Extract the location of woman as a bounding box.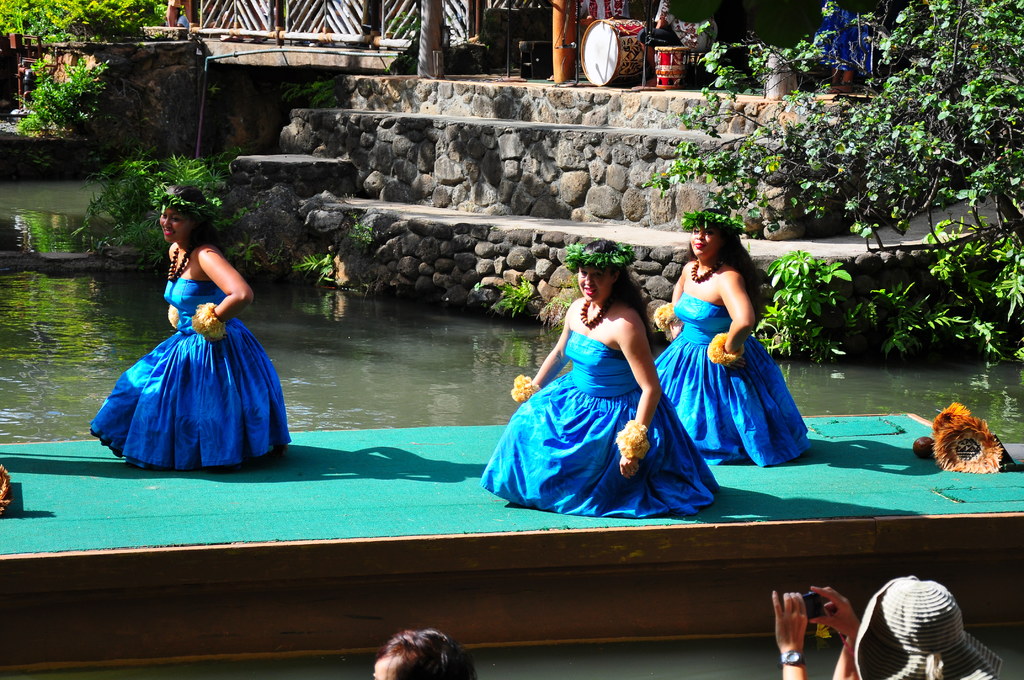
(x1=92, y1=182, x2=289, y2=471).
